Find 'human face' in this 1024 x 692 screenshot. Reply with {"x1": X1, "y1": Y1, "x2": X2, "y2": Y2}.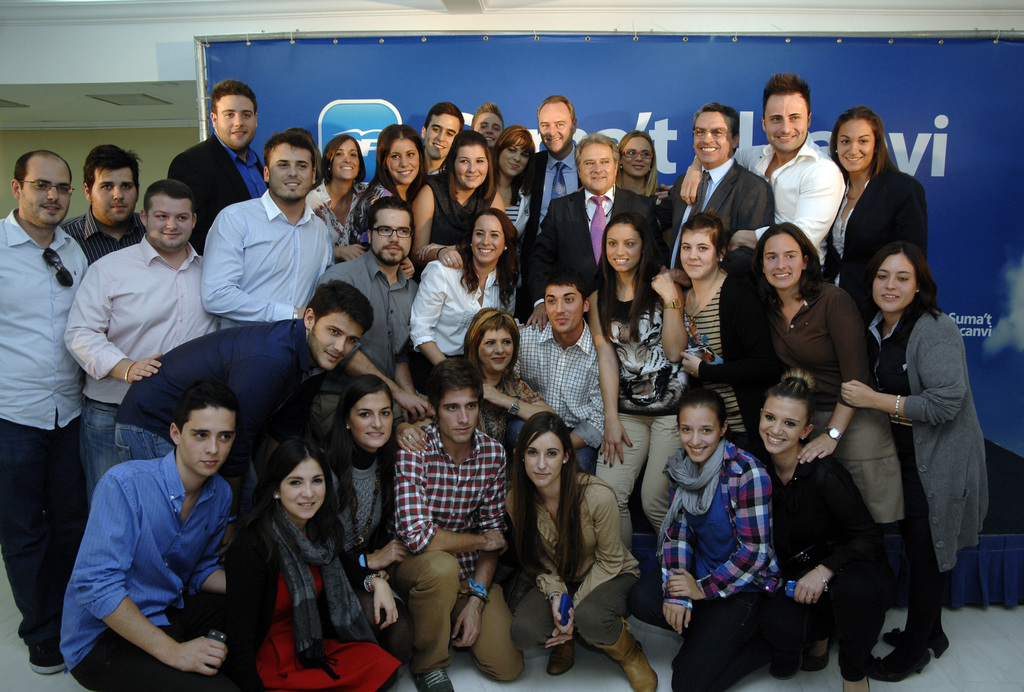
{"x1": 760, "y1": 397, "x2": 807, "y2": 451}.
